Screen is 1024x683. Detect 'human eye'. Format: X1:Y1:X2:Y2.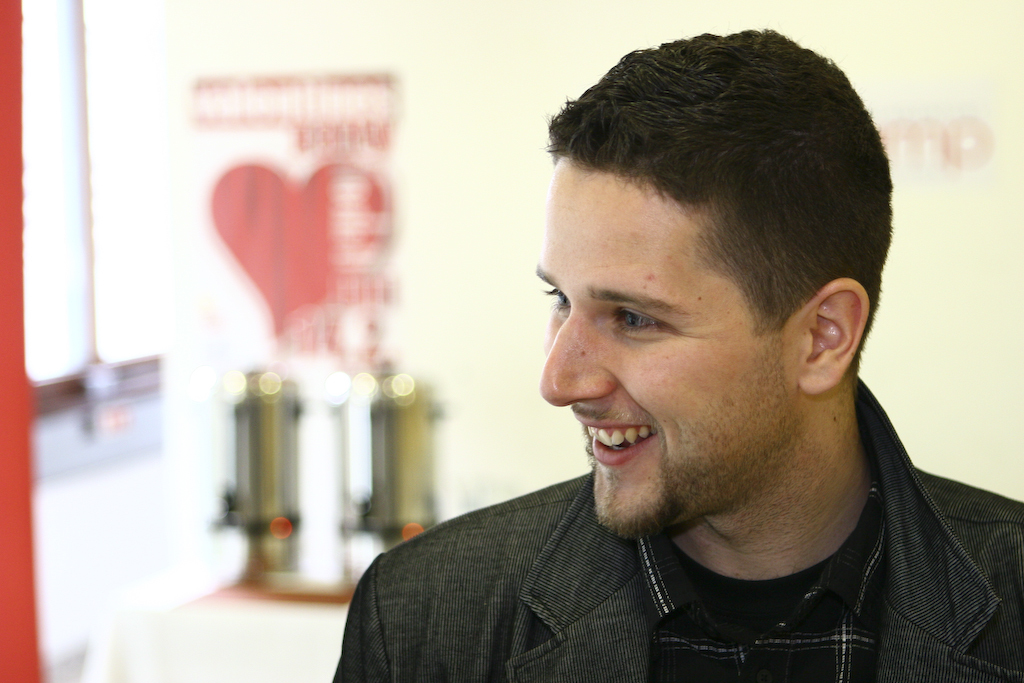
601:300:699:359.
